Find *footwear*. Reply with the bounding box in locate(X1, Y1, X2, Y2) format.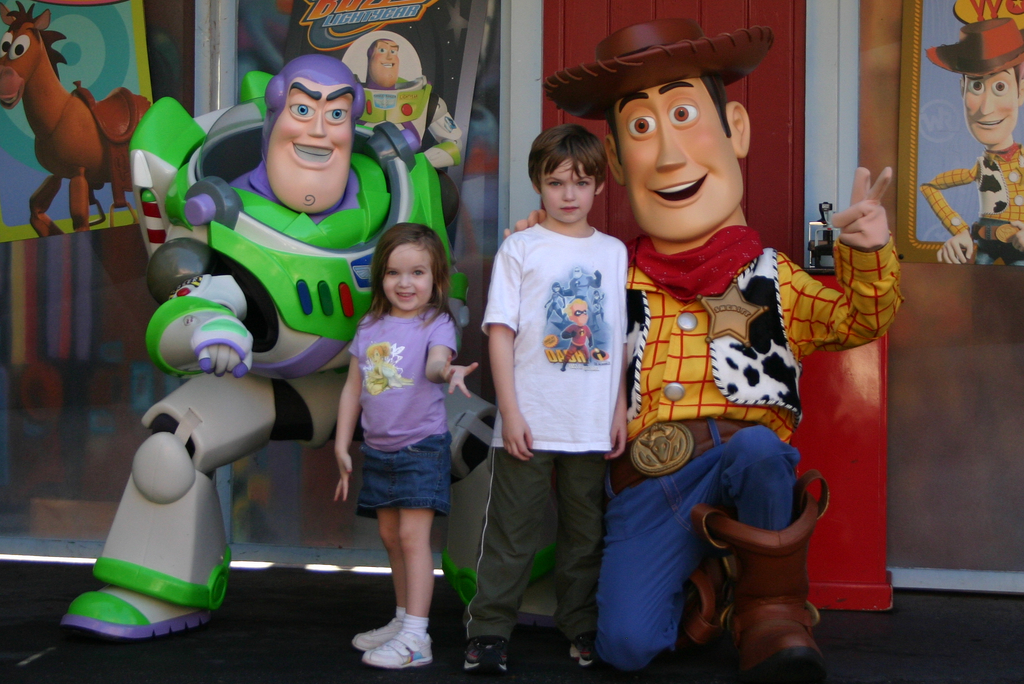
locate(550, 638, 596, 677).
